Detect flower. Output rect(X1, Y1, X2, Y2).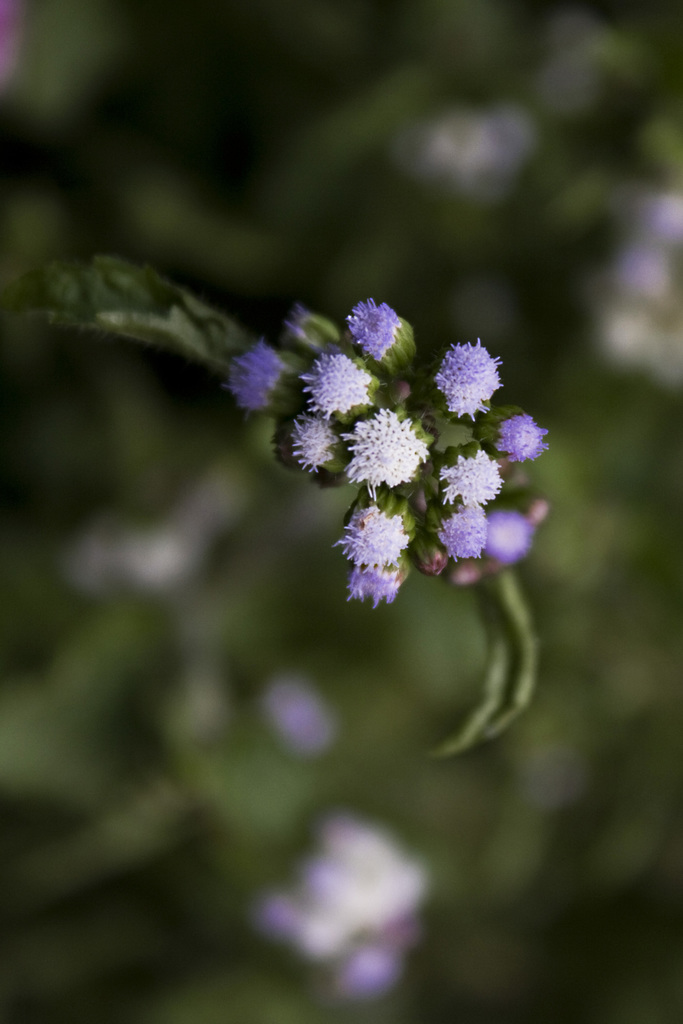
rect(345, 554, 406, 600).
